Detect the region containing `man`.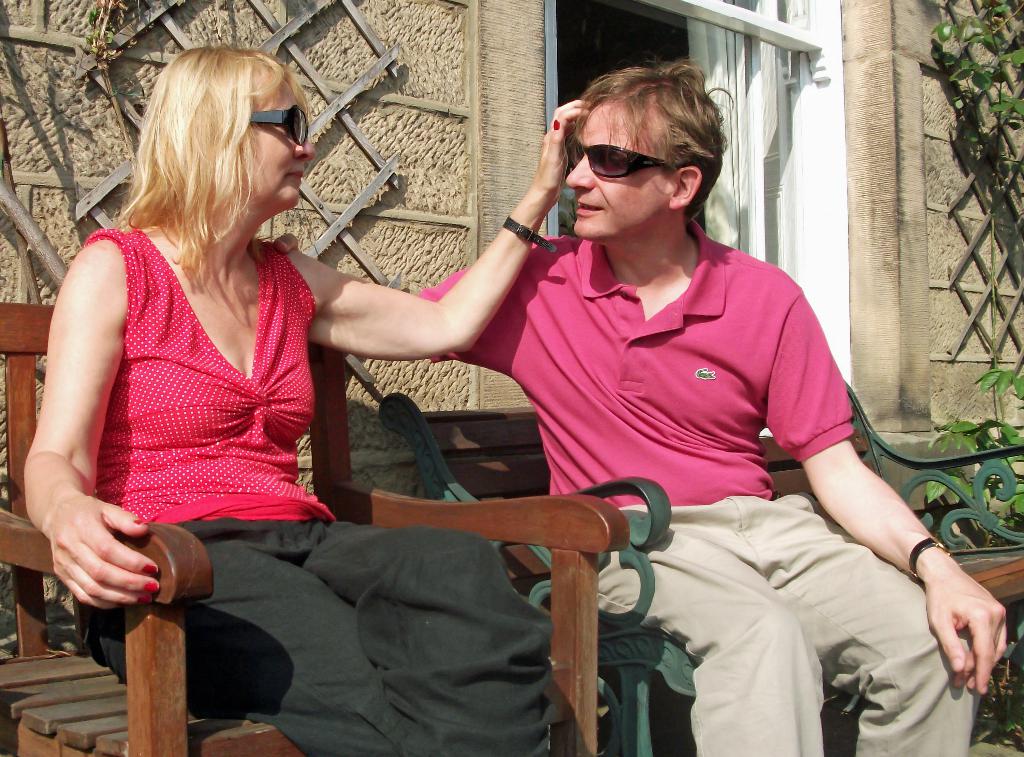
<box>205,68,938,726</box>.
